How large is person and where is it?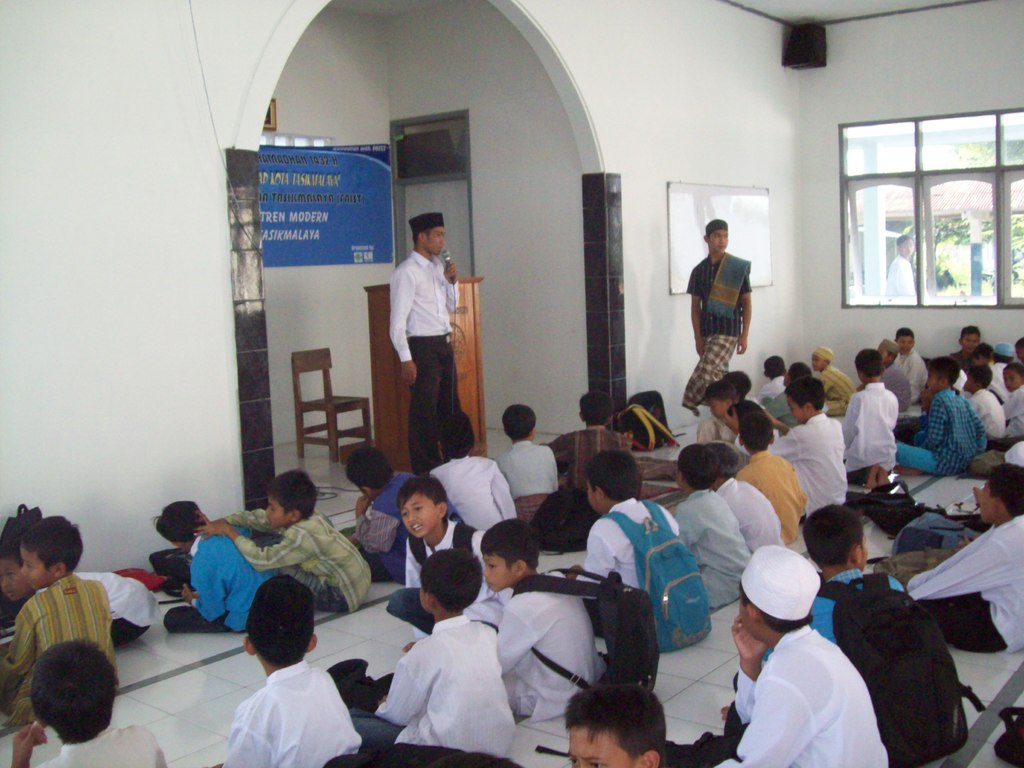
Bounding box: crop(157, 522, 274, 630).
